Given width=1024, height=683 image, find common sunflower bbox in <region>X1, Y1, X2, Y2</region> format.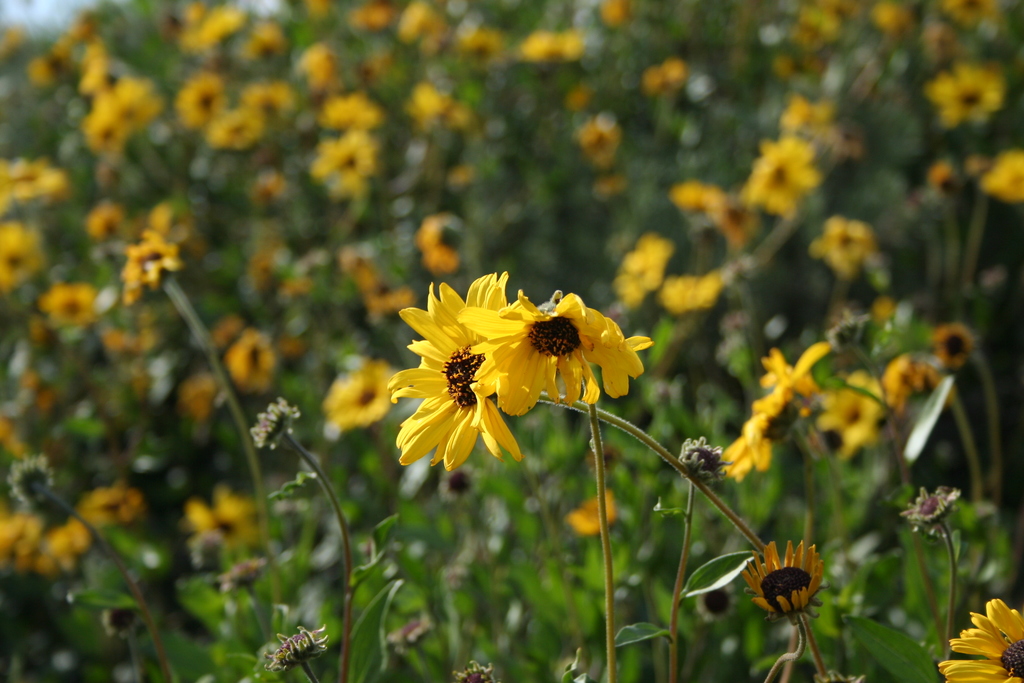
<region>489, 284, 645, 416</region>.
